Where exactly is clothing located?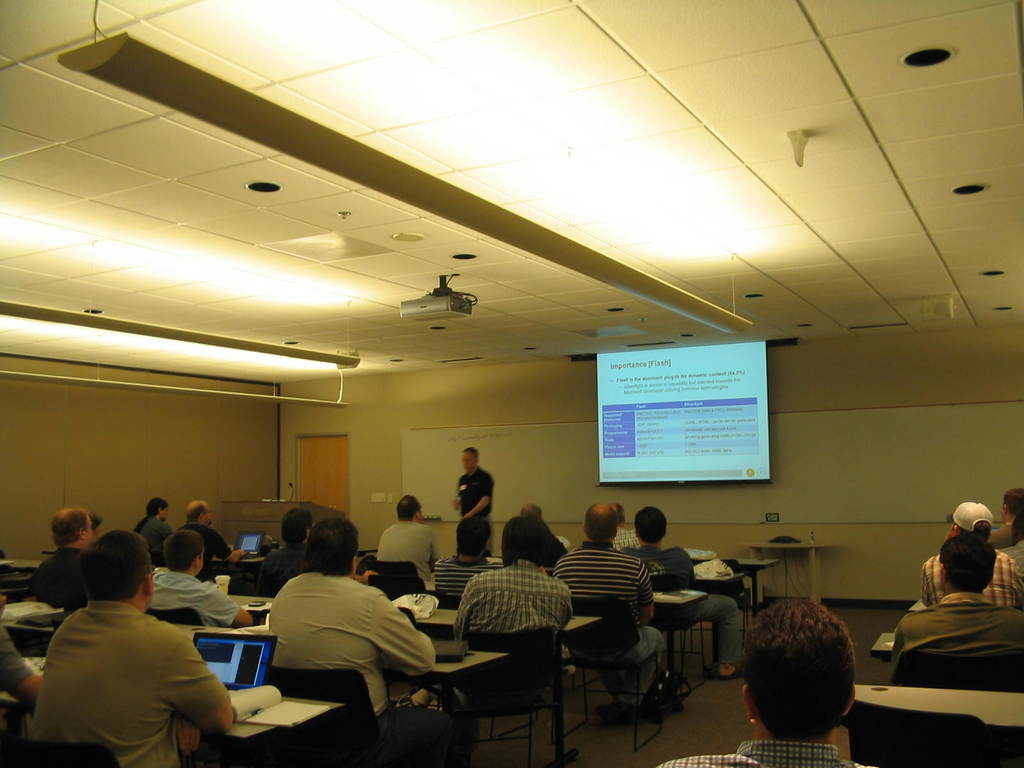
Its bounding box is locate(366, 707, 495, 764).
